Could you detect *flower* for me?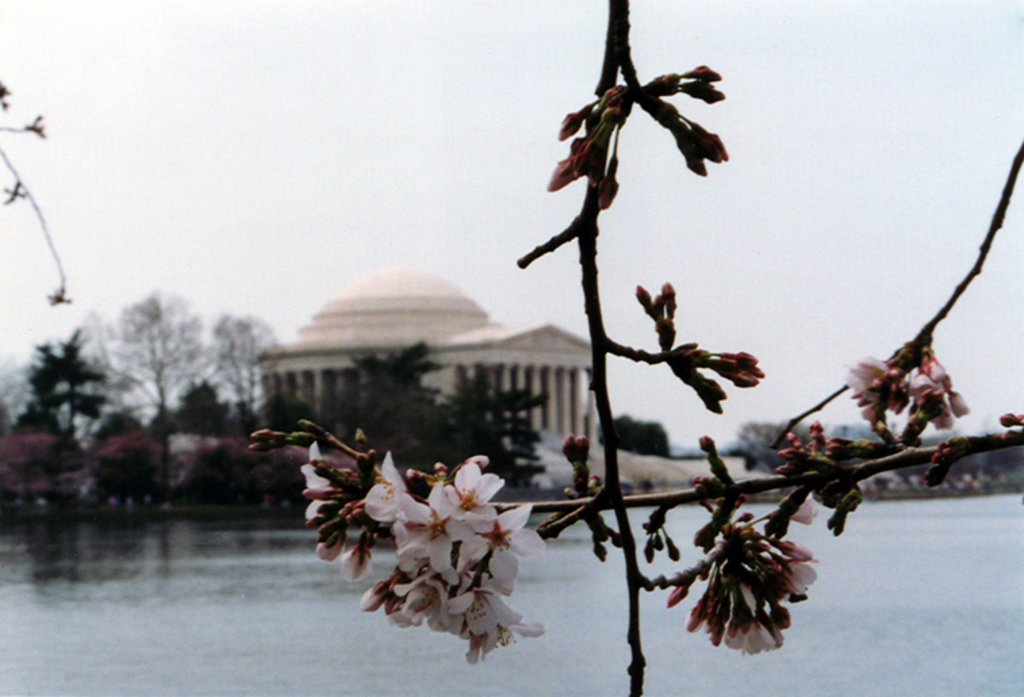
Detection result: {"x1": 790, "y1": 491, "x2": 818, "y2": 526}.
